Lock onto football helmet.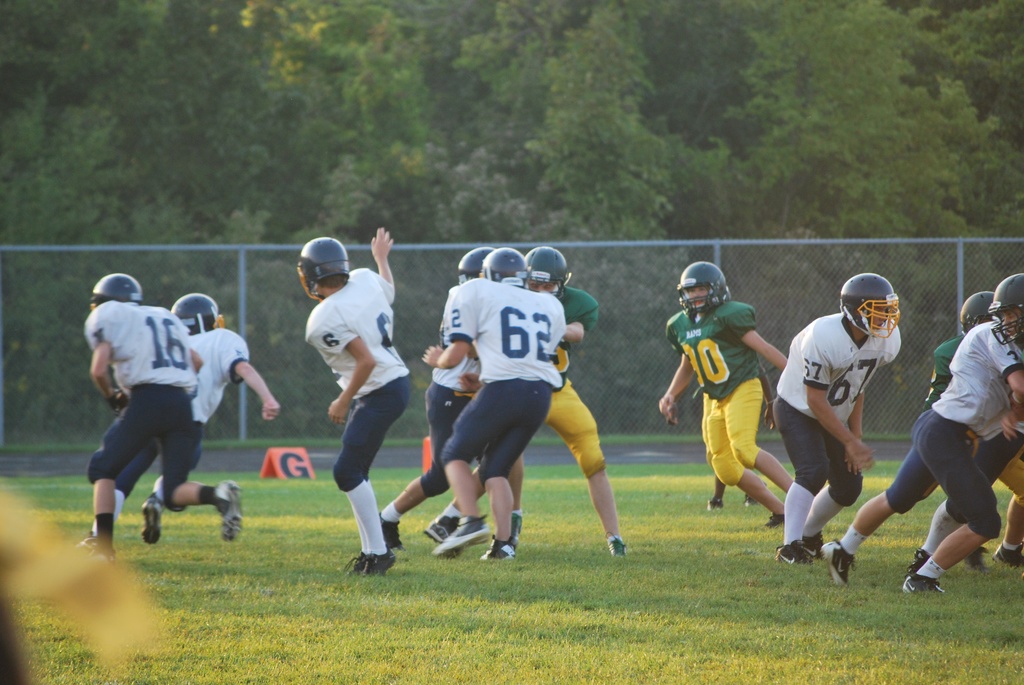
Locked: x1=296 y1=236 x2=348 y2=302.
